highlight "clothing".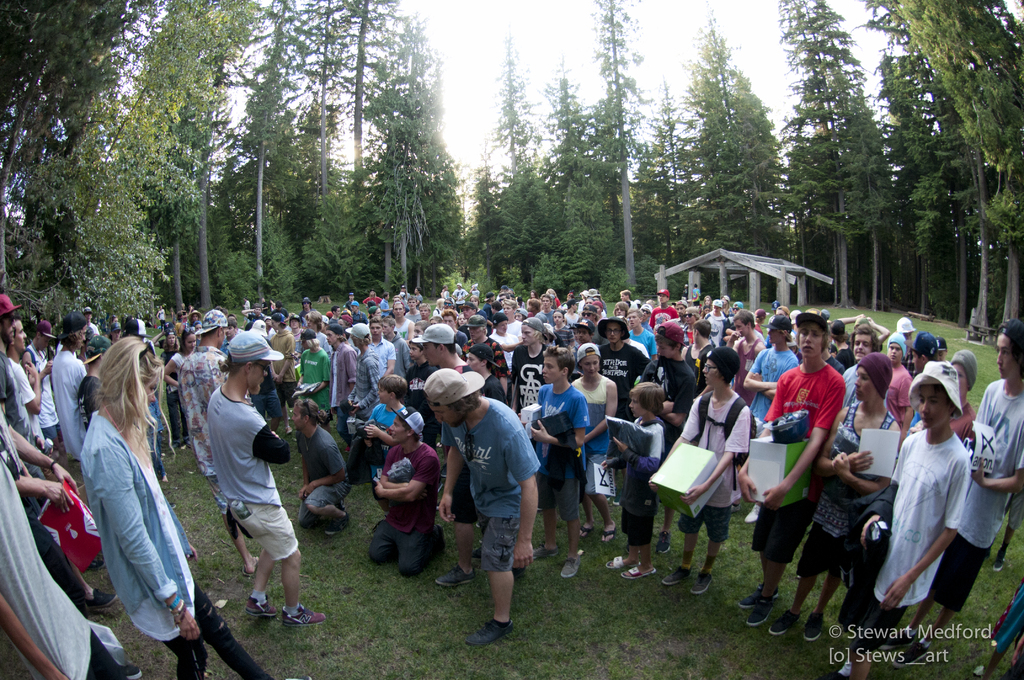
Highlighted region: <region>885, 394, 998, 620</region>.
